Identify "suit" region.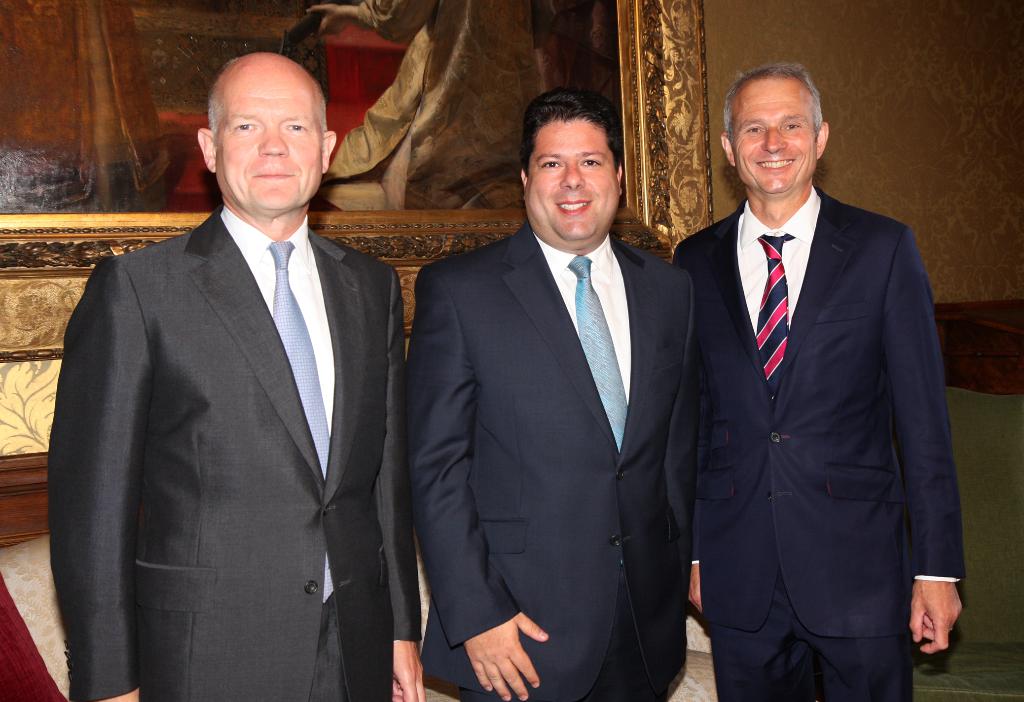
Region: bbox=(407, 223, 706, 701).
